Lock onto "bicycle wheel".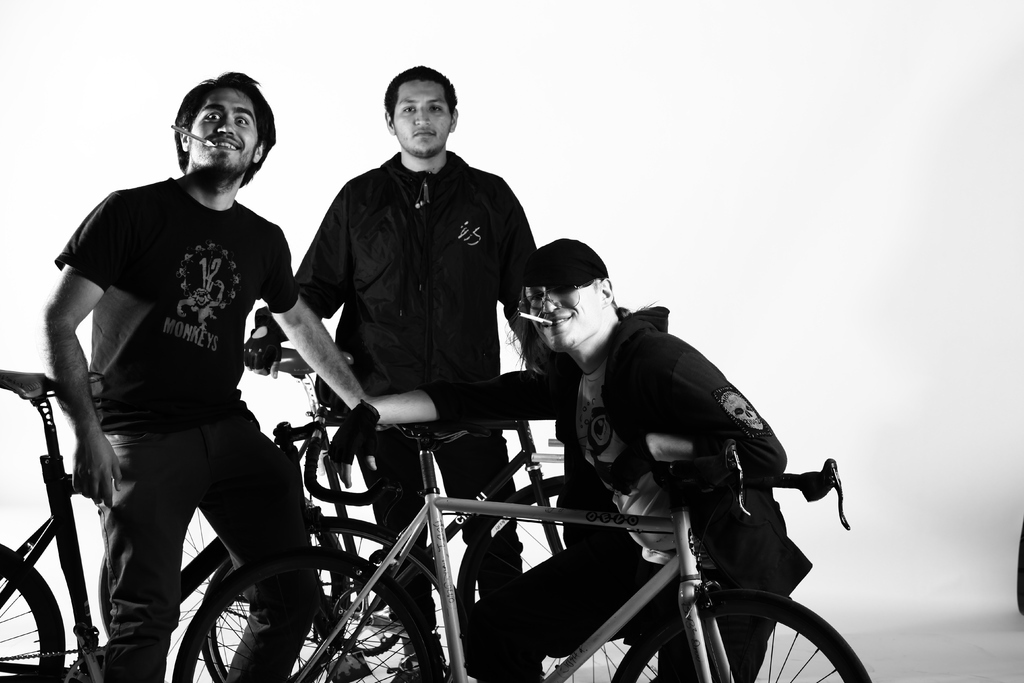
Locked: locate(692, 572, 845, 678).
